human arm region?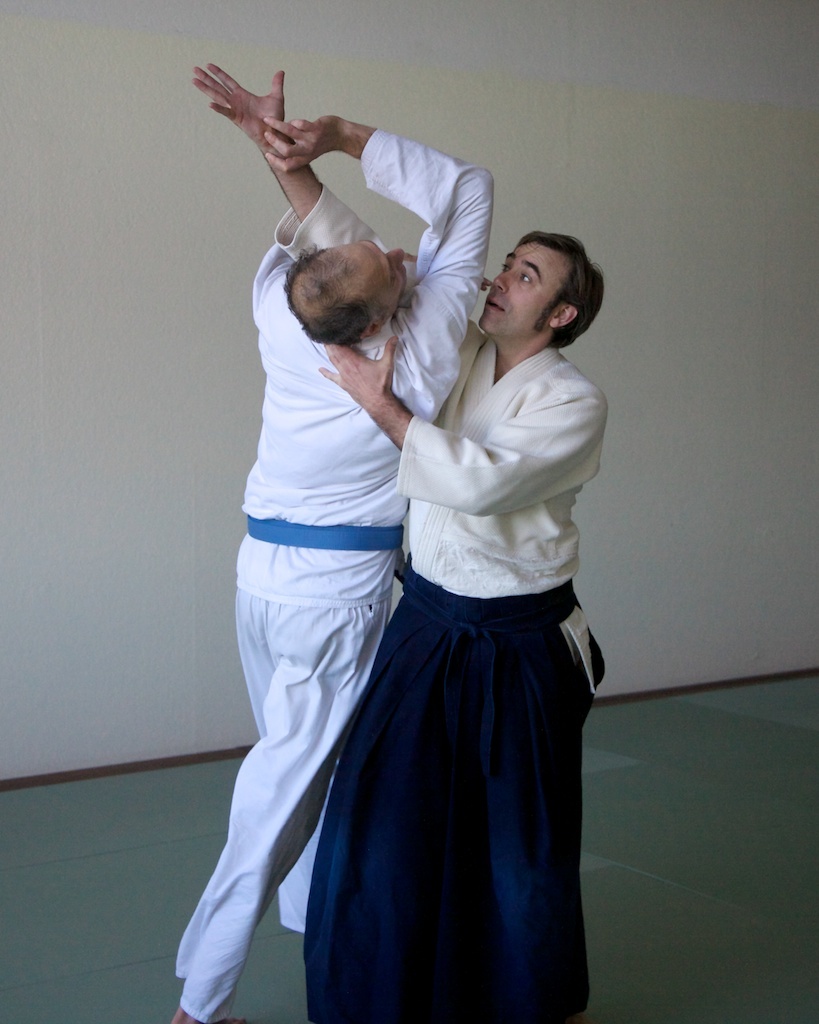
(x1=195, y1=63, x2=328, y2=223)
